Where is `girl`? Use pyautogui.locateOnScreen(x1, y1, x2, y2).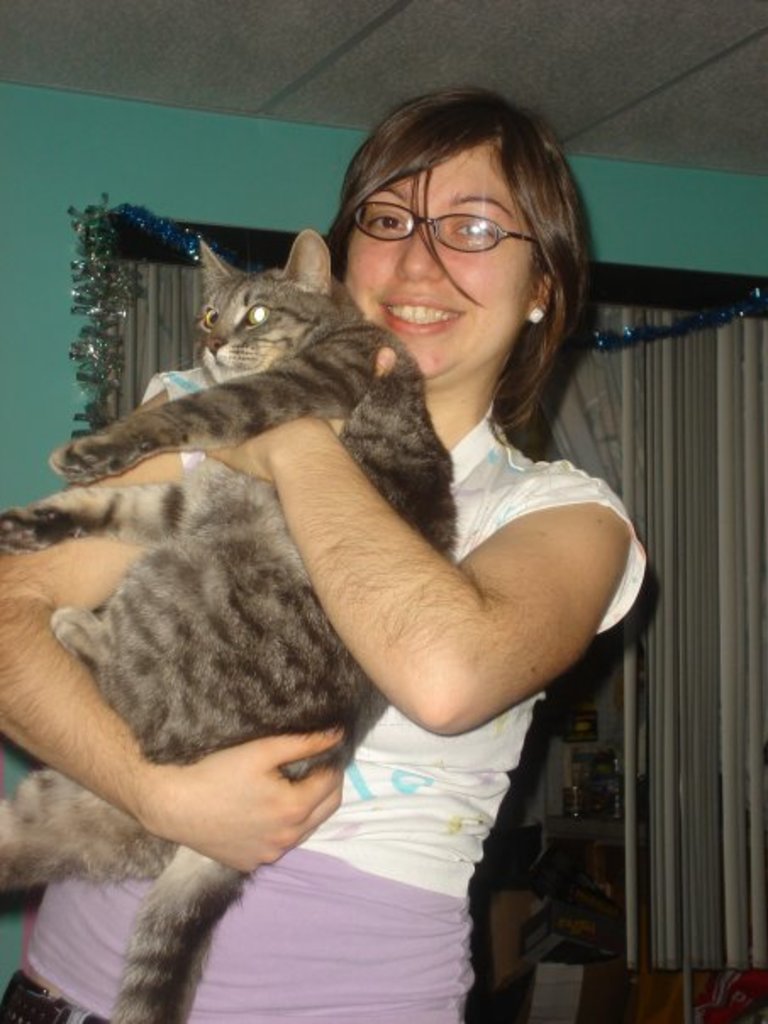
pyautogui.locateOnScreen(0, 85, 648, 1022).
